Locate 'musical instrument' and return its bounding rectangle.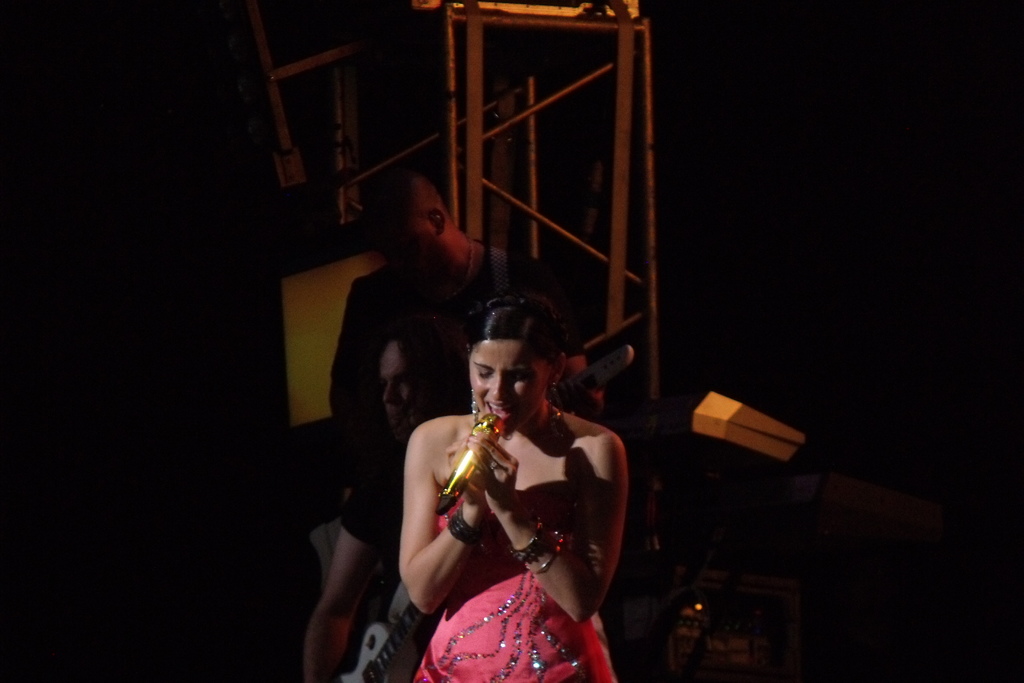
select_region(338, 539, 479, 682).
